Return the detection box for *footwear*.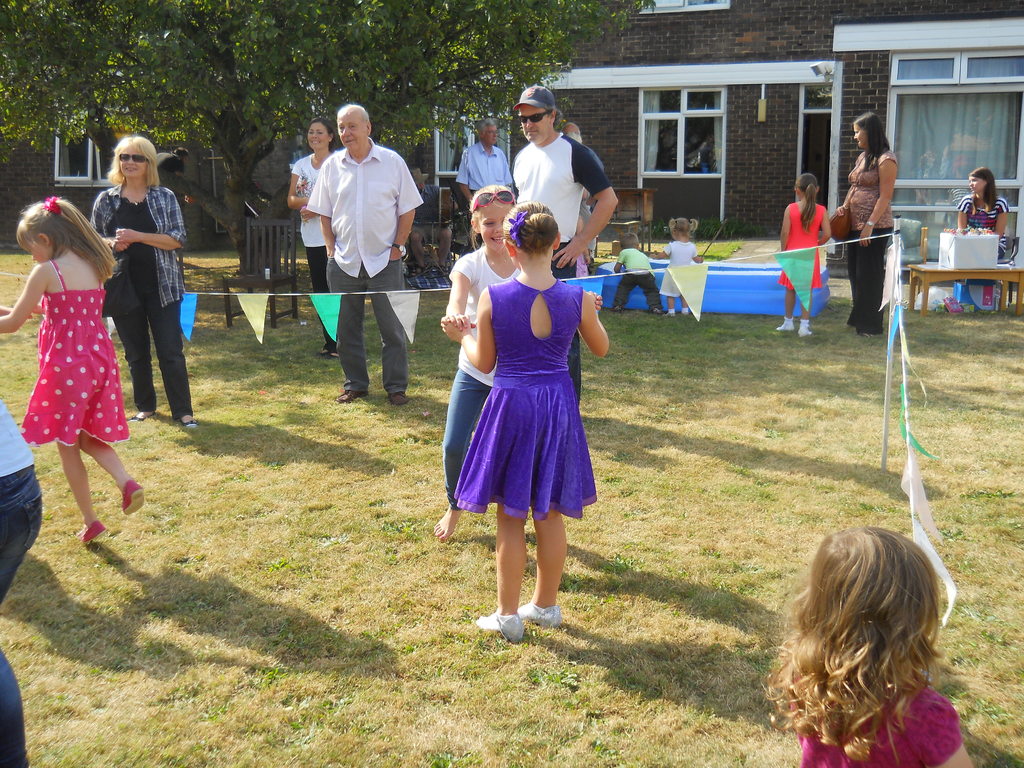
410 266 424 275.
